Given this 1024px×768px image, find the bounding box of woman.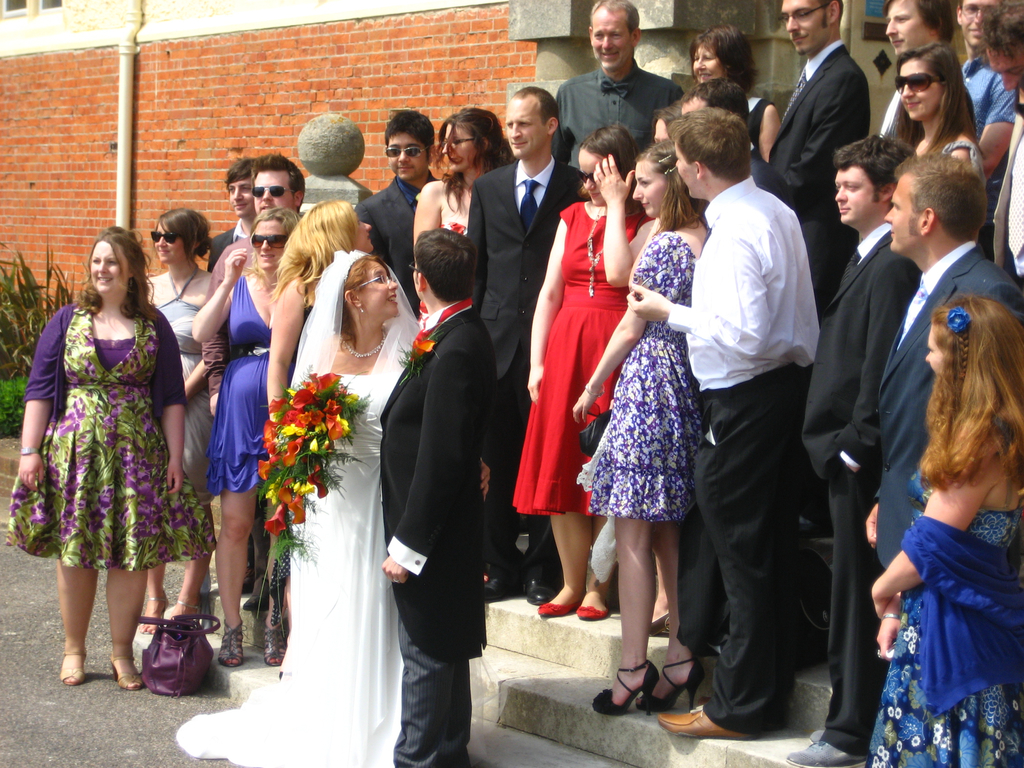
{"left": 188, "top": 206, "right": 306, "bottom": 673}.
